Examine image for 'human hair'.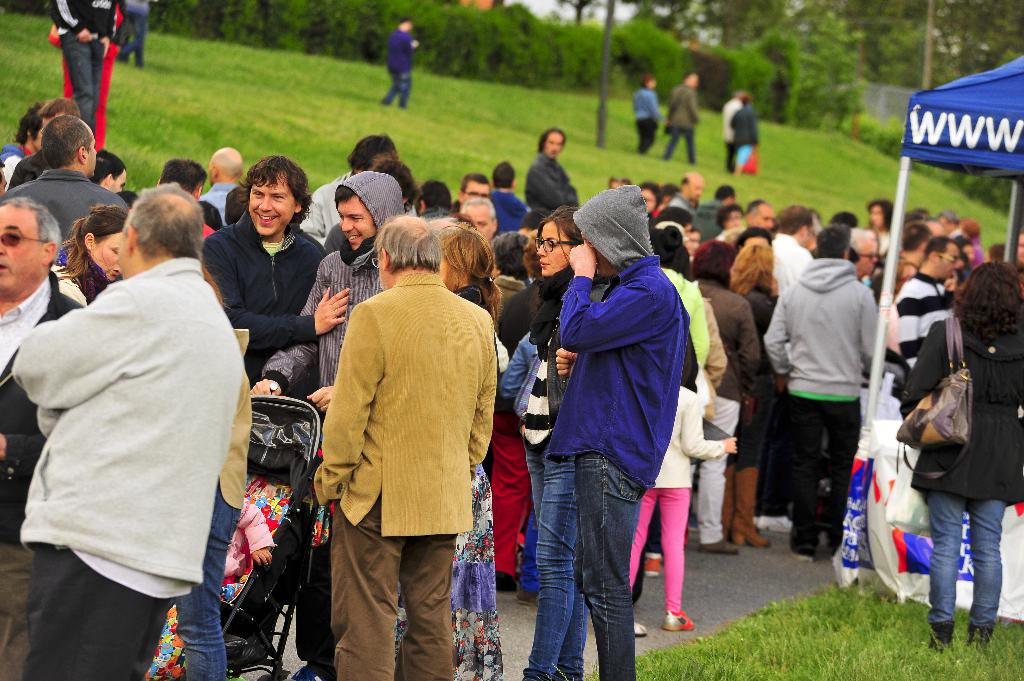
Examination result: (412,177,453,214).
